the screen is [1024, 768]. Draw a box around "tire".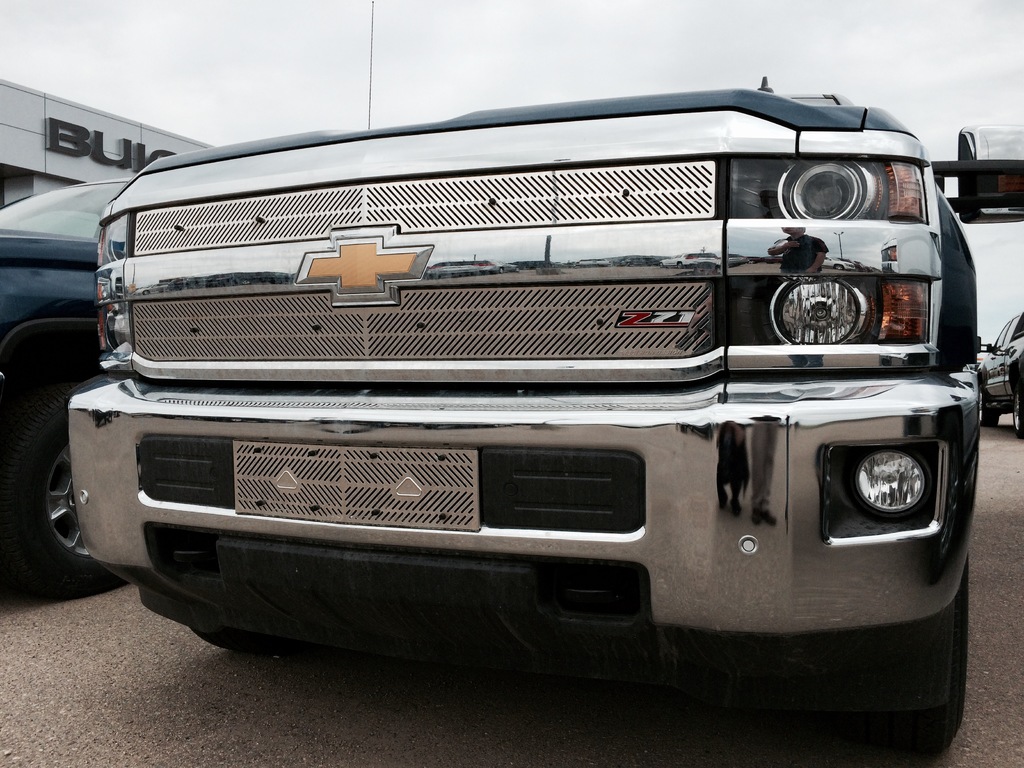
detection(1014, 387, 1023, 440).
